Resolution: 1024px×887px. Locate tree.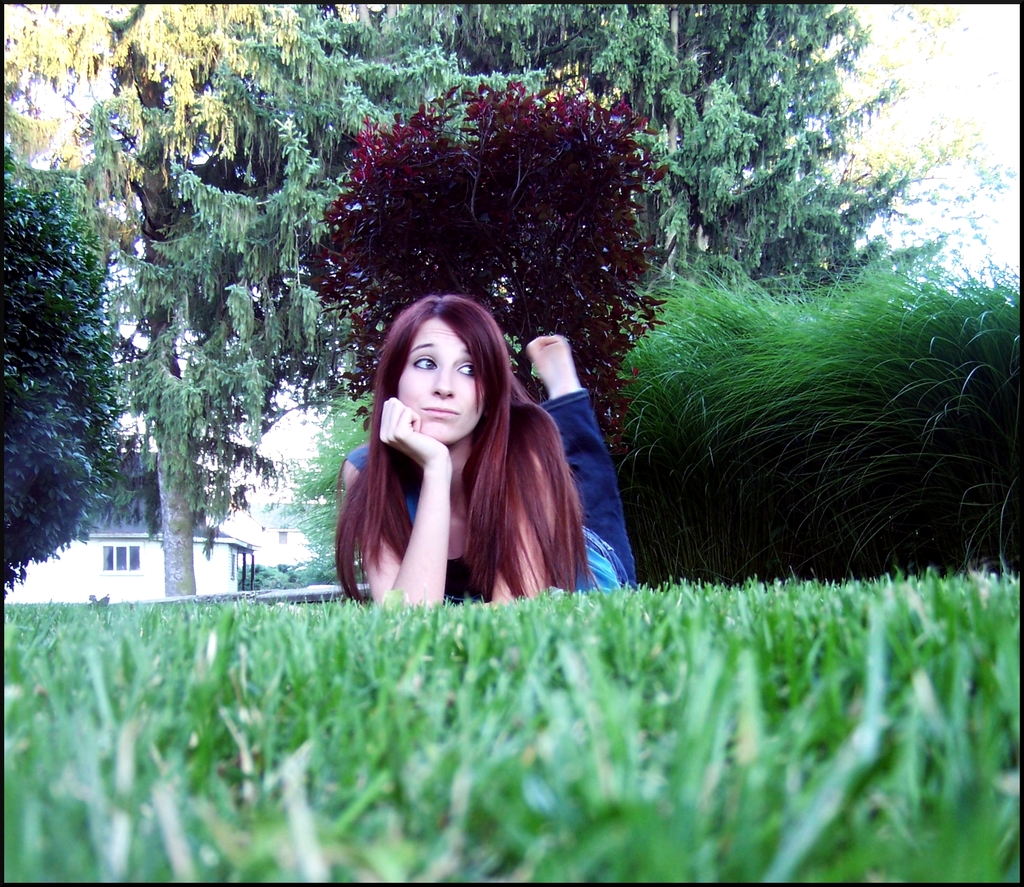
{"left": 0, "top": 3, "right": 284, "bottom": 621}.
